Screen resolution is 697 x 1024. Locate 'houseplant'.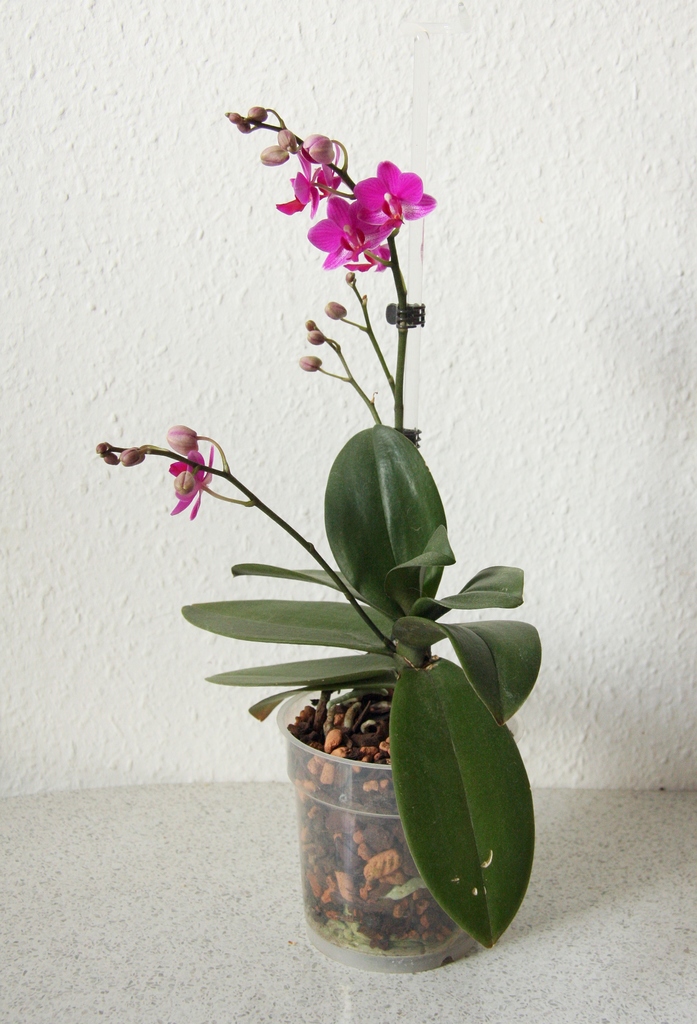
78:99:540:973.
